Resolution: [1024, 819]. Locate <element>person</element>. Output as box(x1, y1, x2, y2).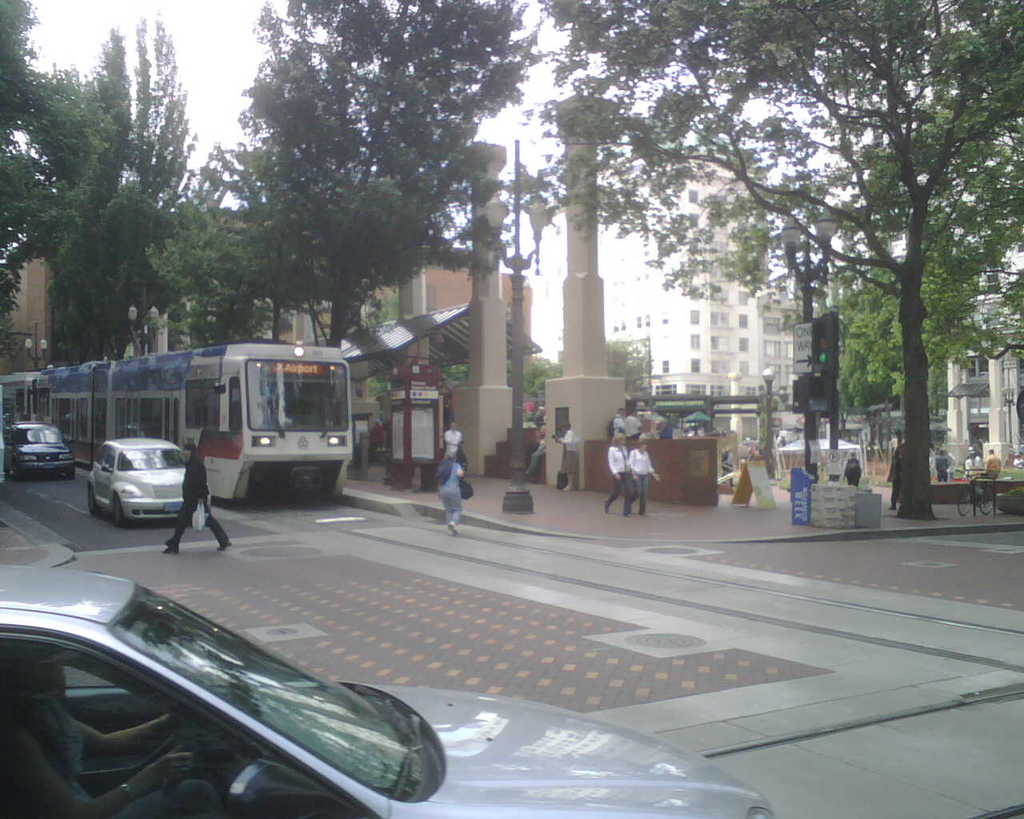
box(159, 435, 233, 554).
